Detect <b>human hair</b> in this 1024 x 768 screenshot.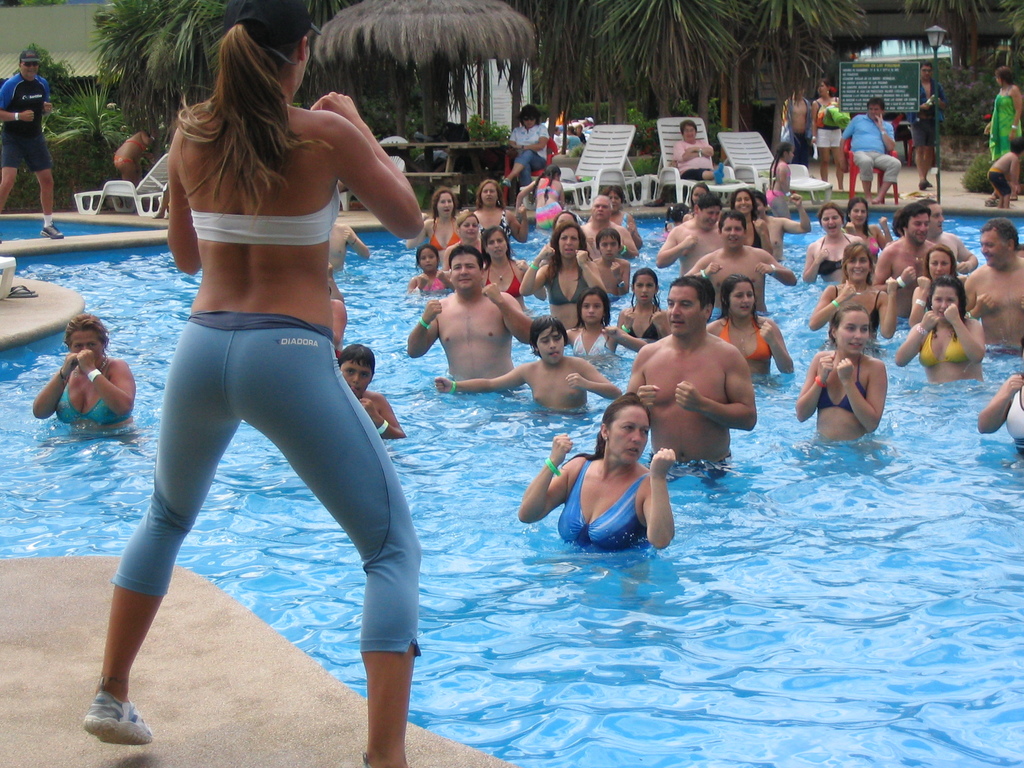
Detection: select_region(668, 278, 715, 309).
